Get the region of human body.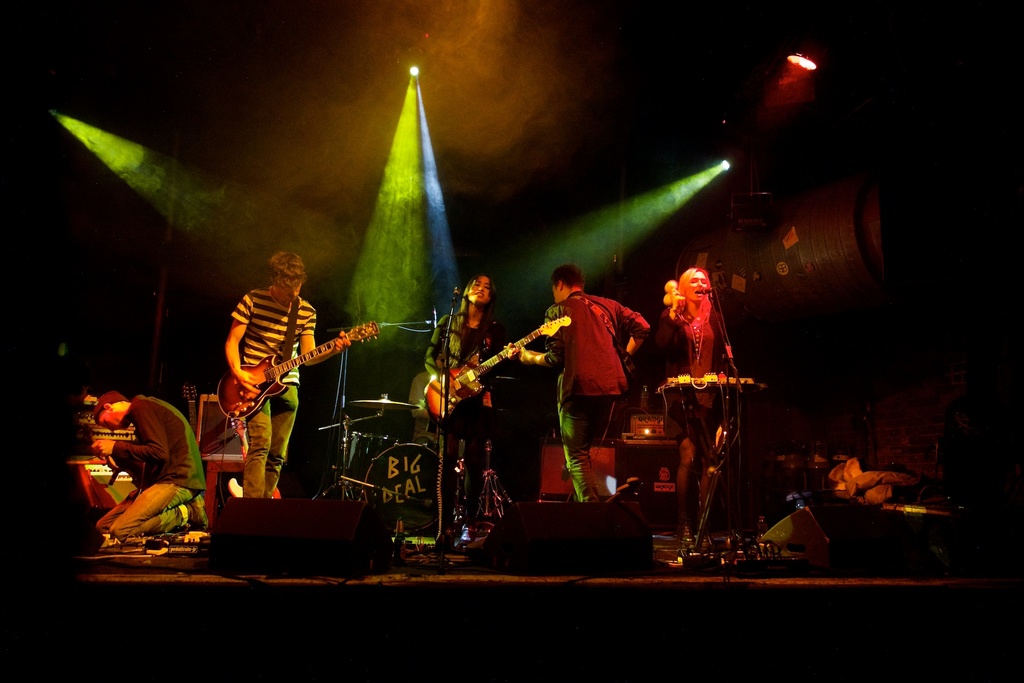
426:308:512:549.
